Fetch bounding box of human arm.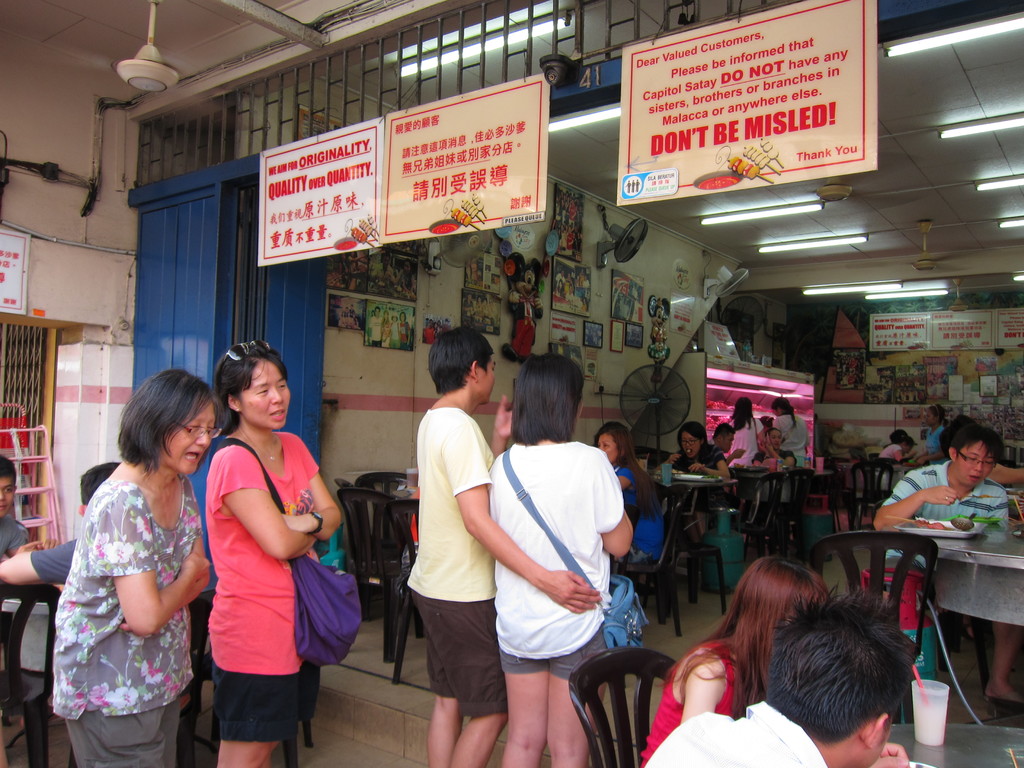
Bbox: detection(440, 413, 603, 616).
